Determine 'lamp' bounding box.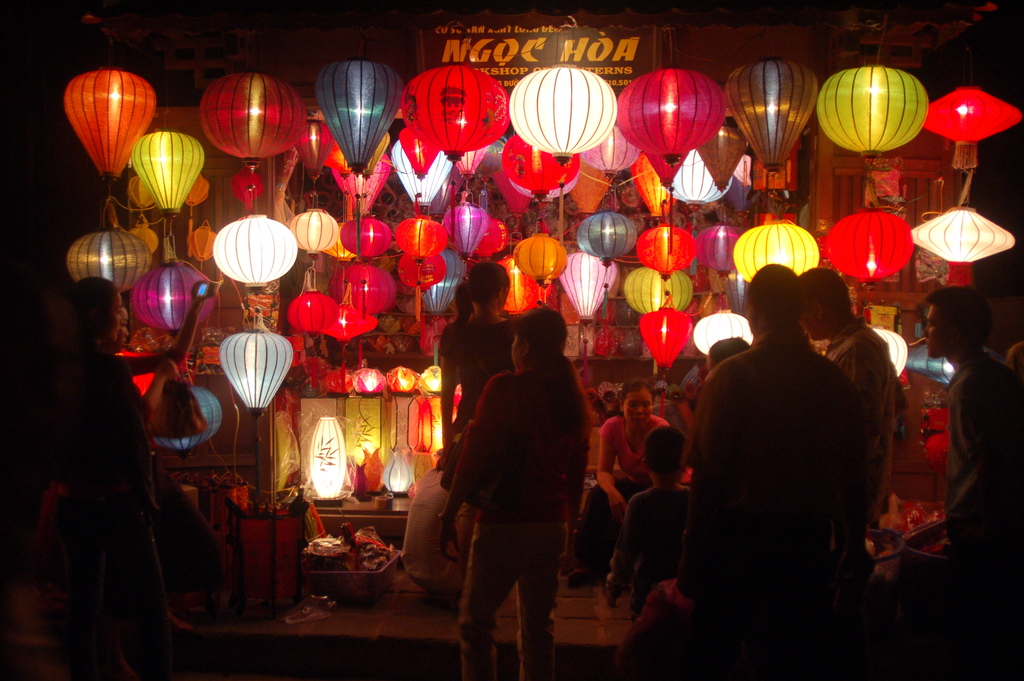
Determined: [x1=634, y1=217, x2=700, y2=283].
